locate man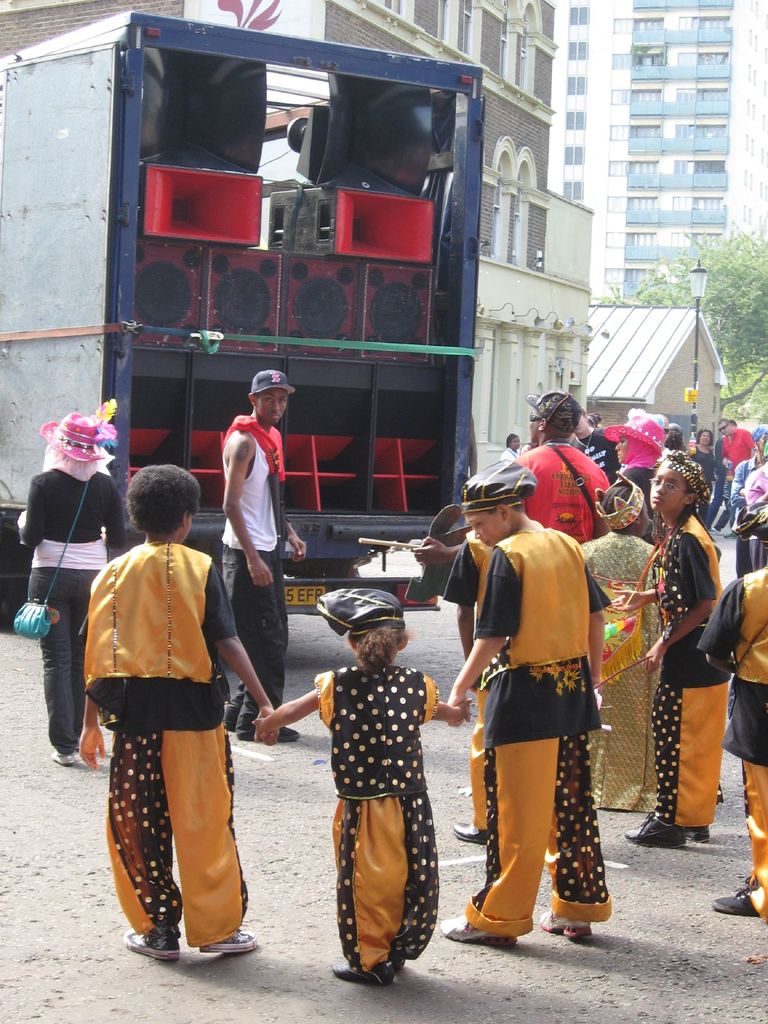
crop(571, 404, 621, 486)
